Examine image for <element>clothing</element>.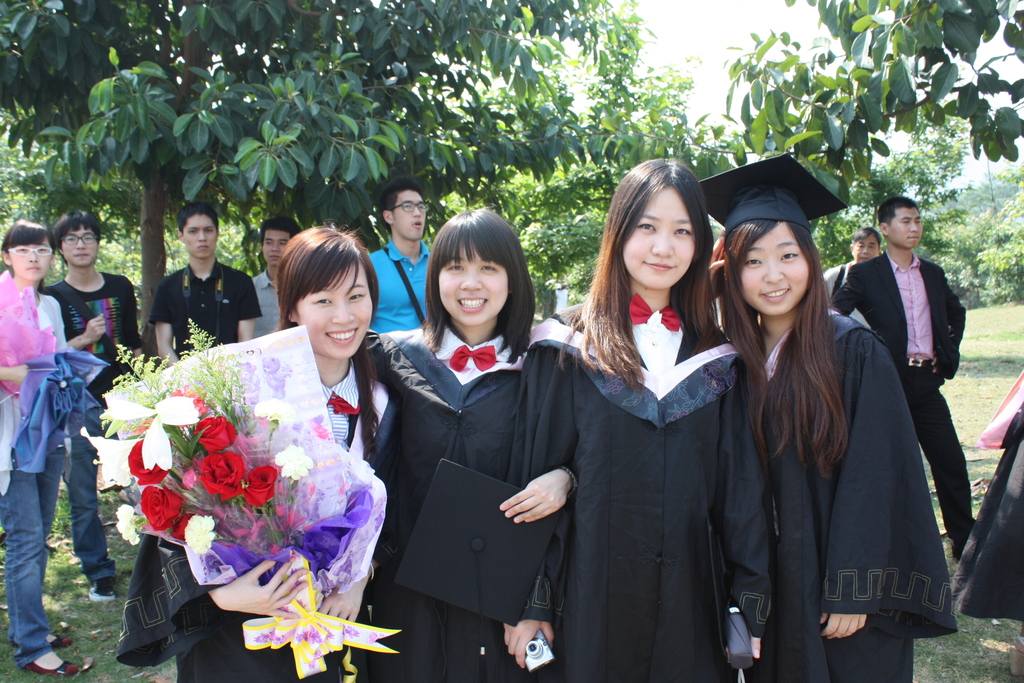
Examination result: [824,261,879,327].
